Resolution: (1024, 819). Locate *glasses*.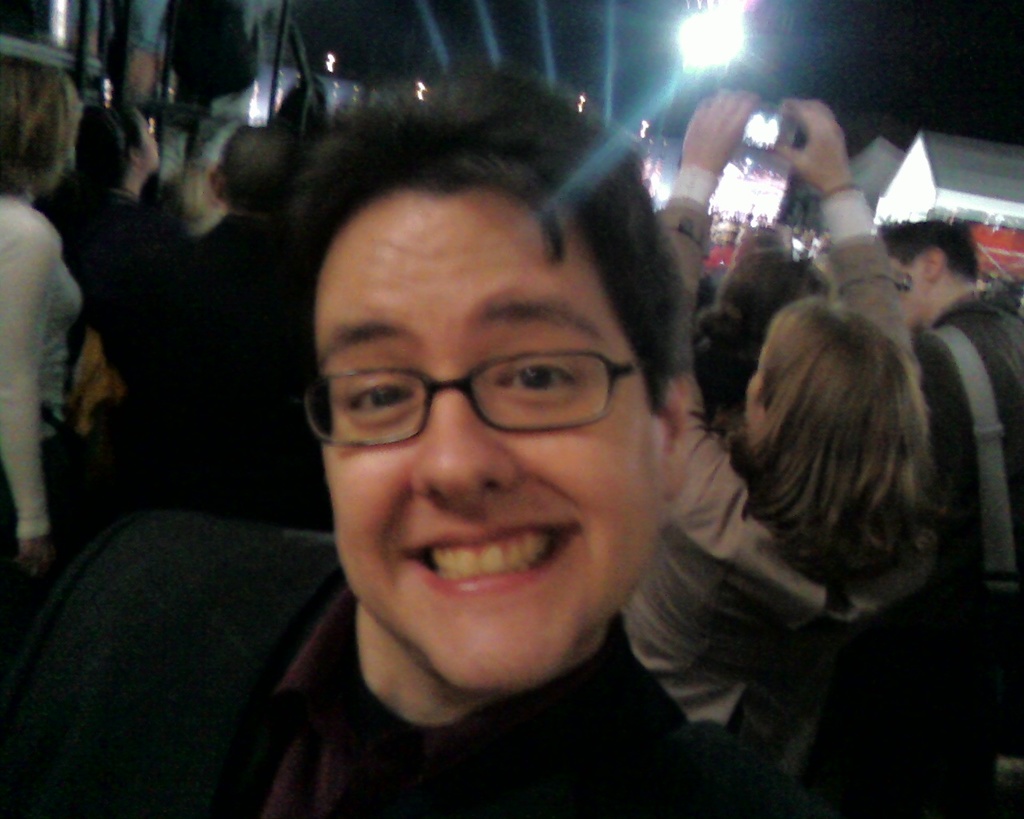
<box>302,334,652,453</box>.
